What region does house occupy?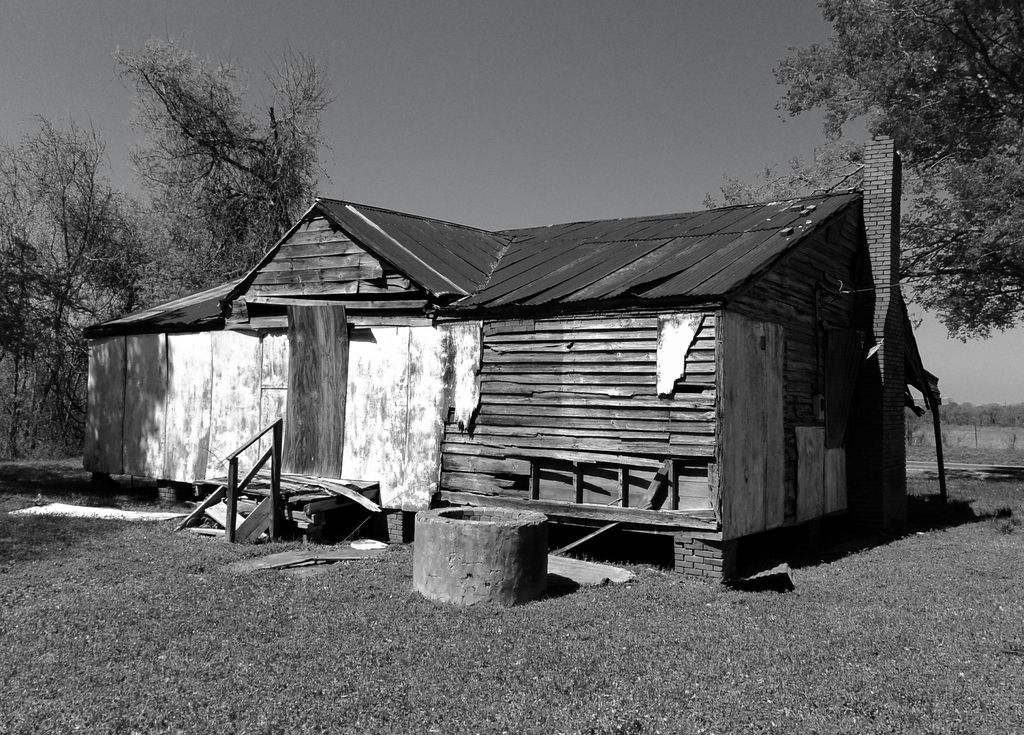
[149,162,918,564].
